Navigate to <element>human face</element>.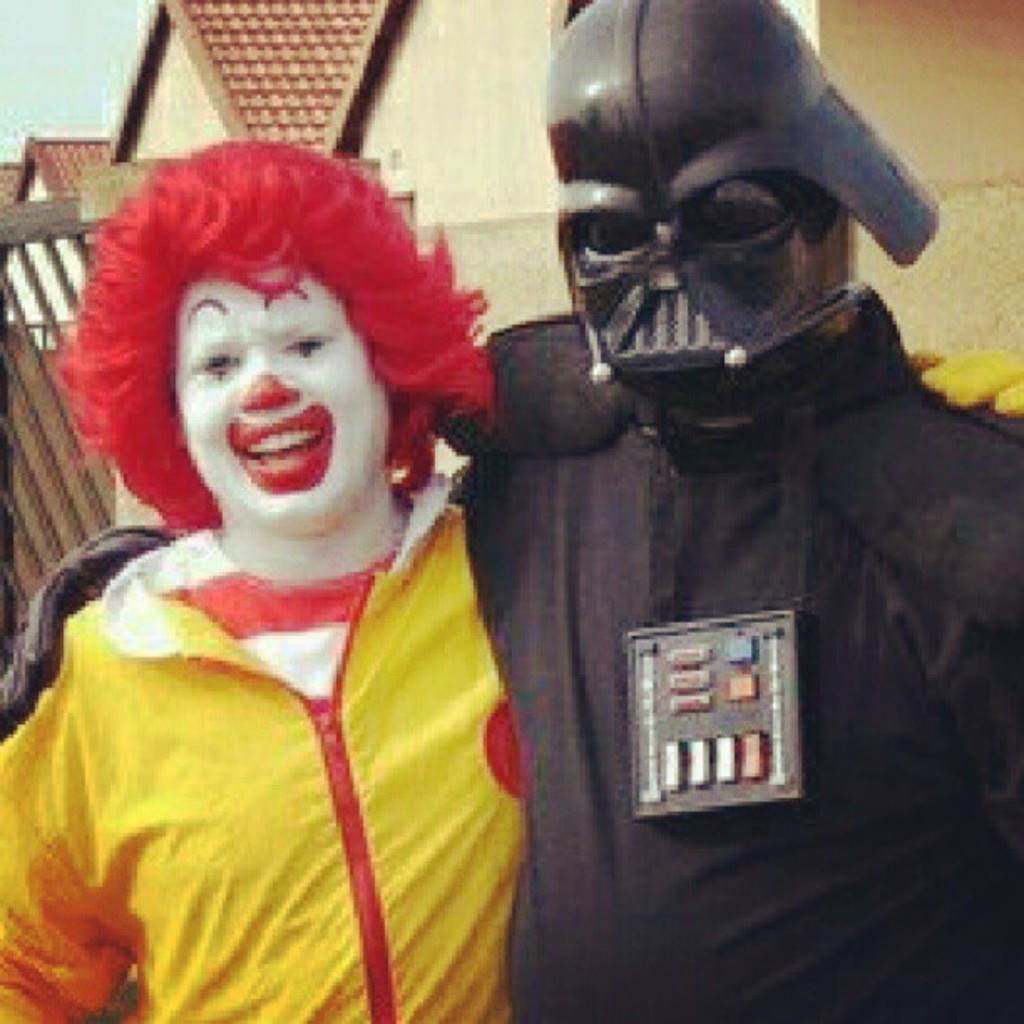
Navigation target: x1=166 y1=268 x2=398 y2=532.
